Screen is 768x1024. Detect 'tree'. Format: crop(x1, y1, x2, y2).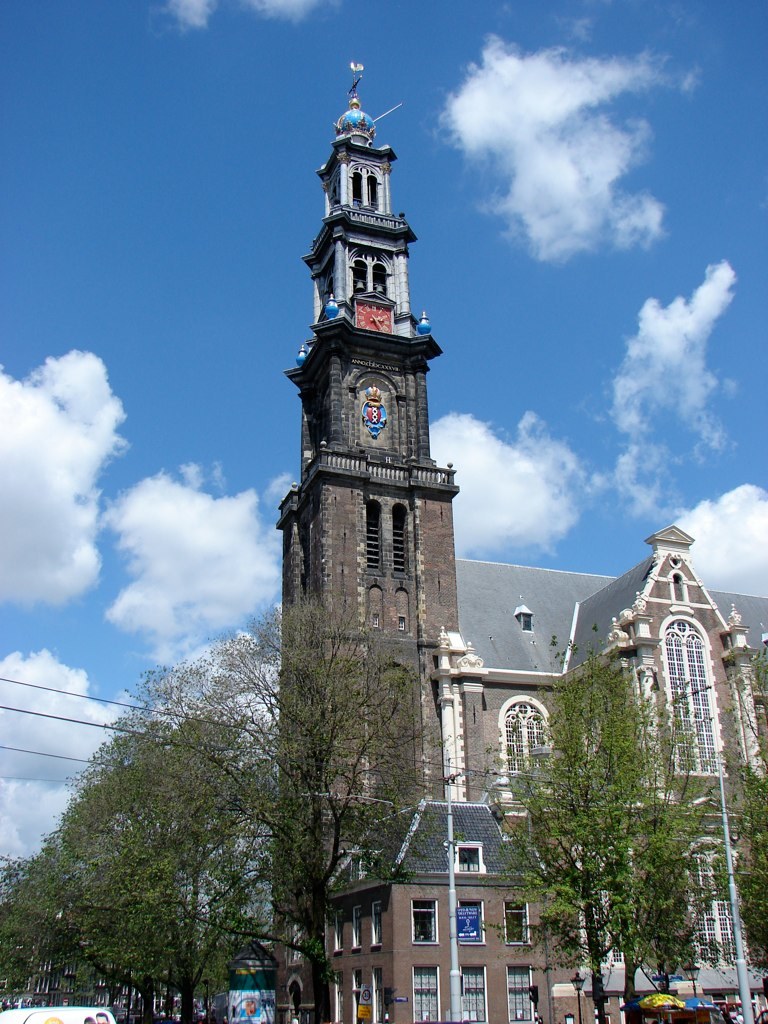
crop(727, 651, 767, 972).
